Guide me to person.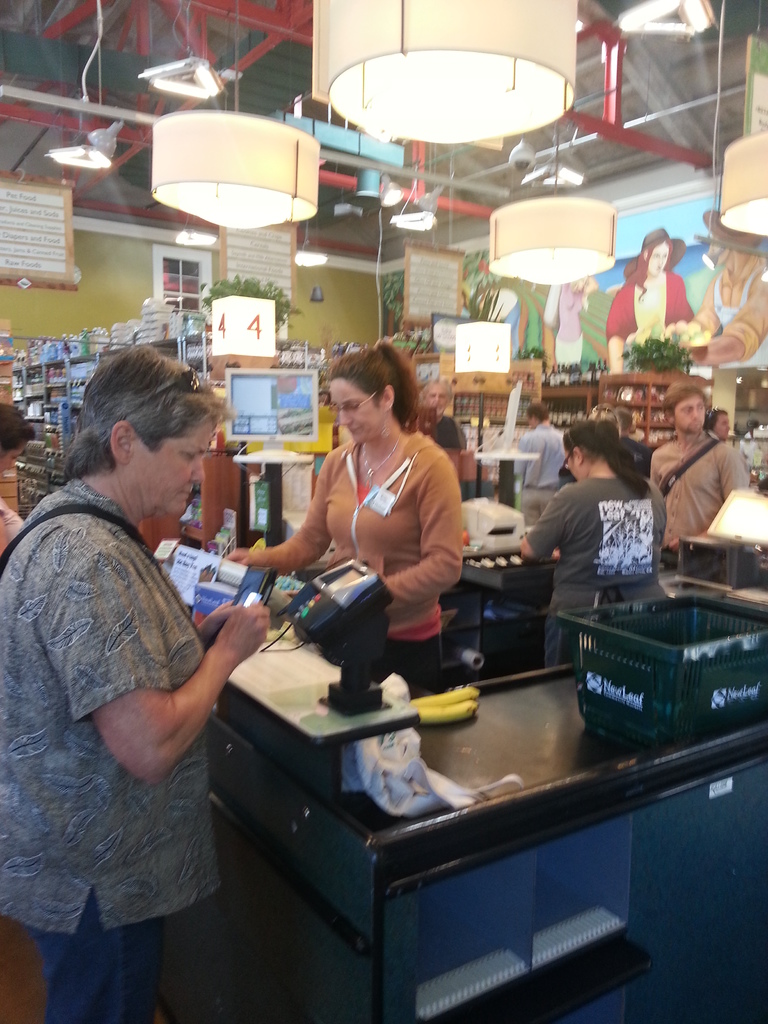
Guidance: [269,332,481,708].
